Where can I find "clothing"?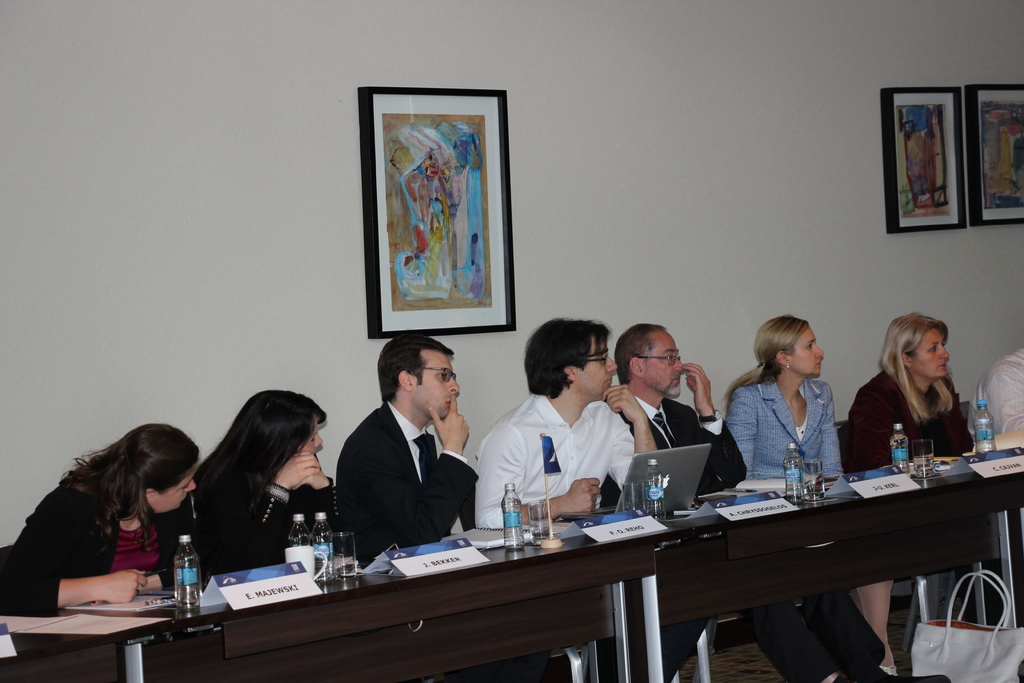
You can find it at rect(602, 403, 744, 490).
